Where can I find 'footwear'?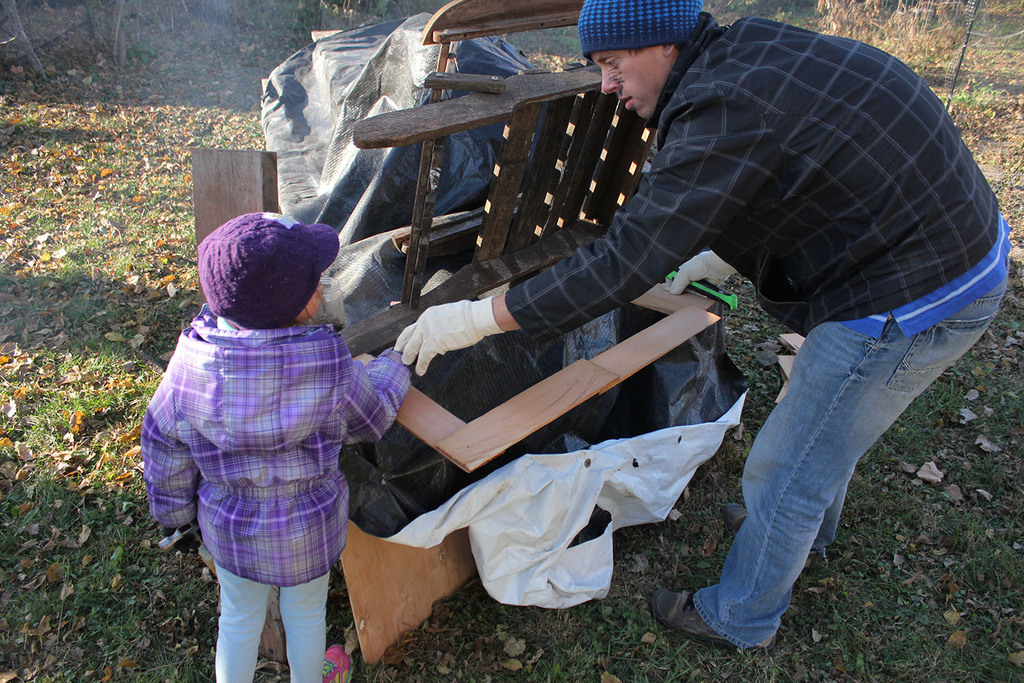
You can find it at l=649, t=584, r=748, b=659.
